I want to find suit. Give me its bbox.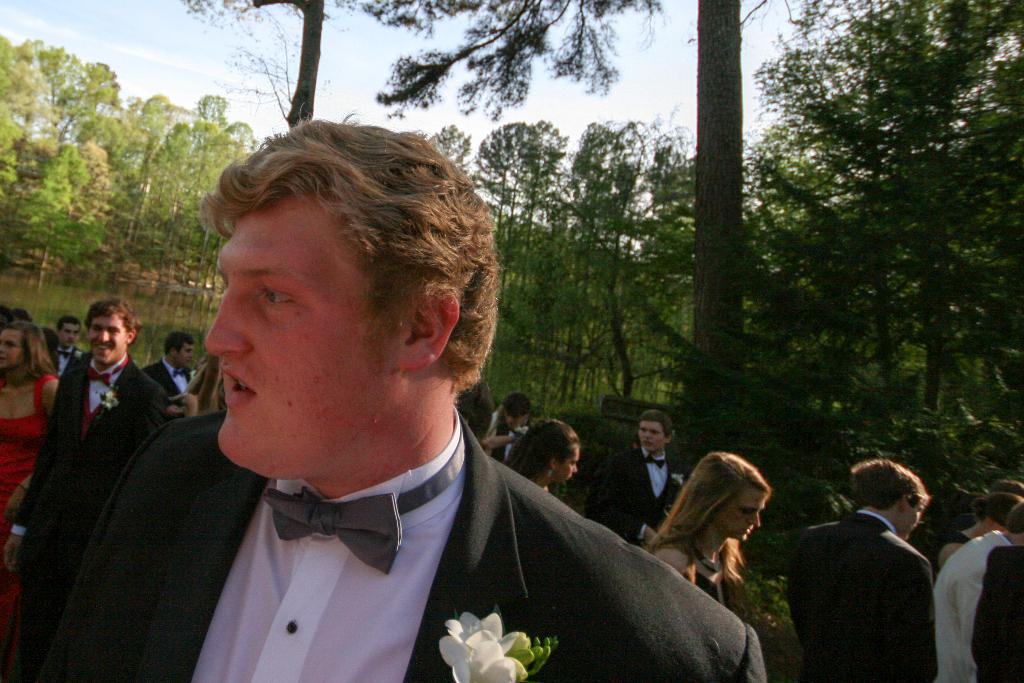
(left=588, top=445, right=686, bottom=547).
